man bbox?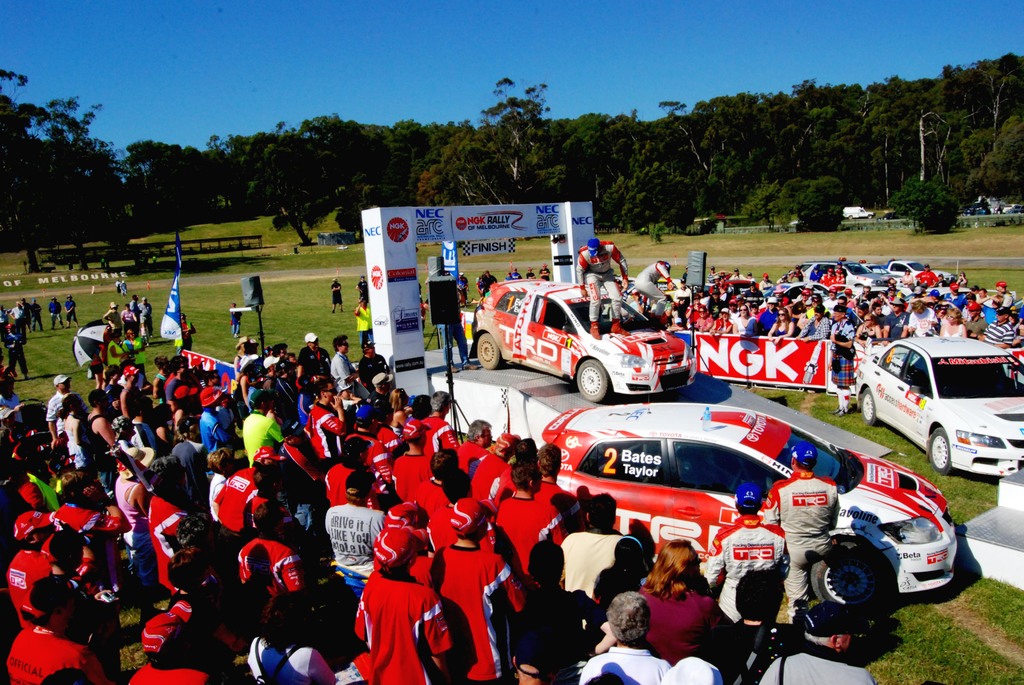
{"left": 422, "top": 463, "right": 471, "bottom": 523}
